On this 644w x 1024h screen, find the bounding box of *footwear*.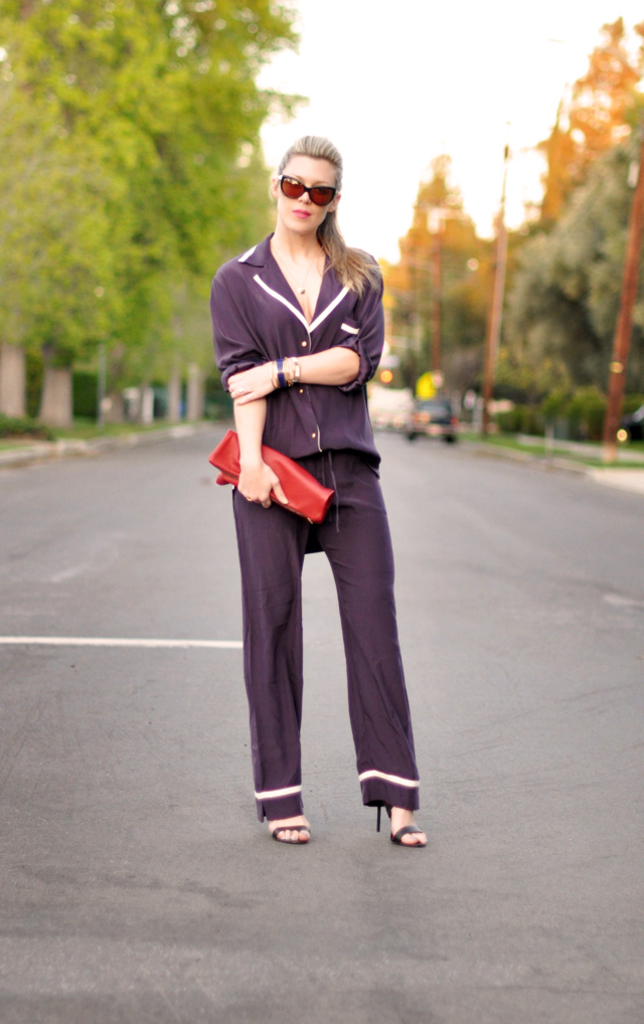
Bounding box: locate(263, 818, 312, 845).
